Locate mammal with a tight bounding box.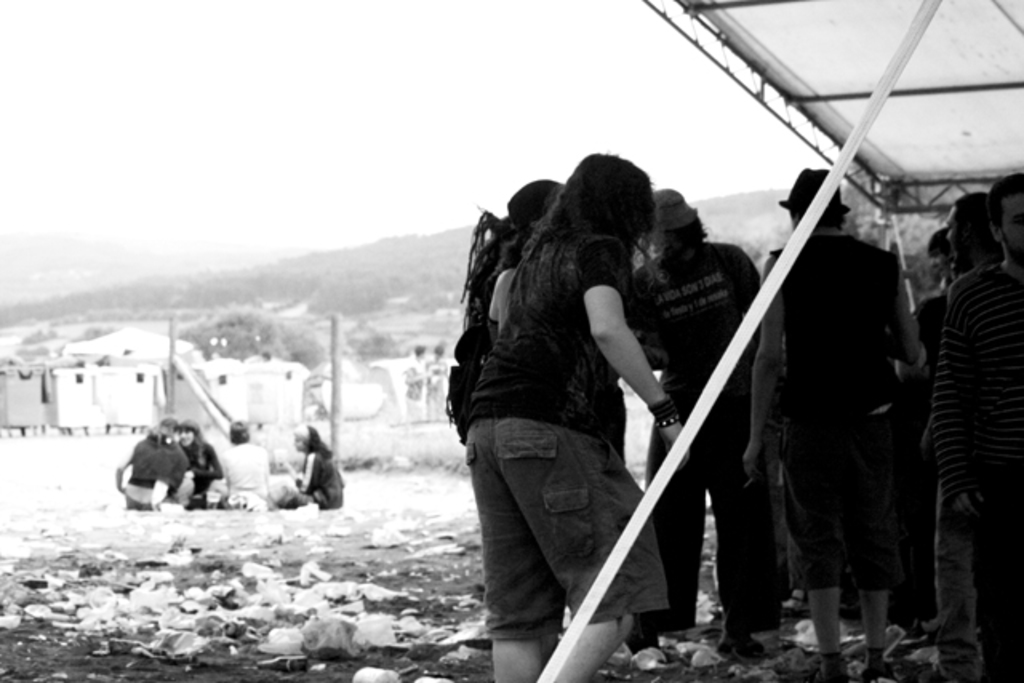
region(210, 413, 272, 515).
